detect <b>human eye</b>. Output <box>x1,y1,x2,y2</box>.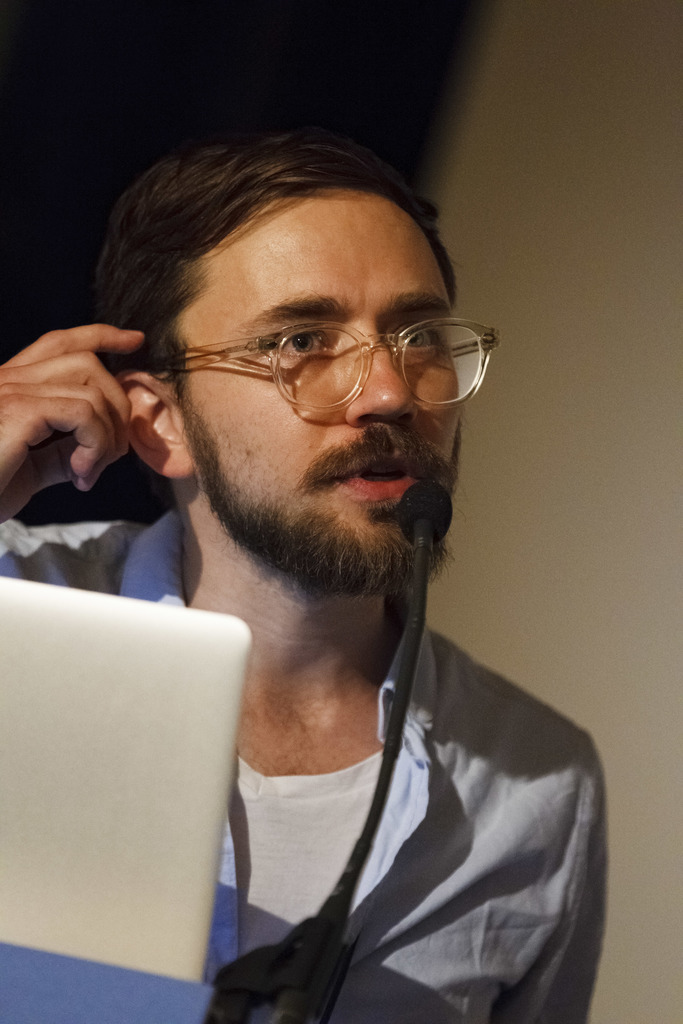
<box>390,316,443,357</box>.
